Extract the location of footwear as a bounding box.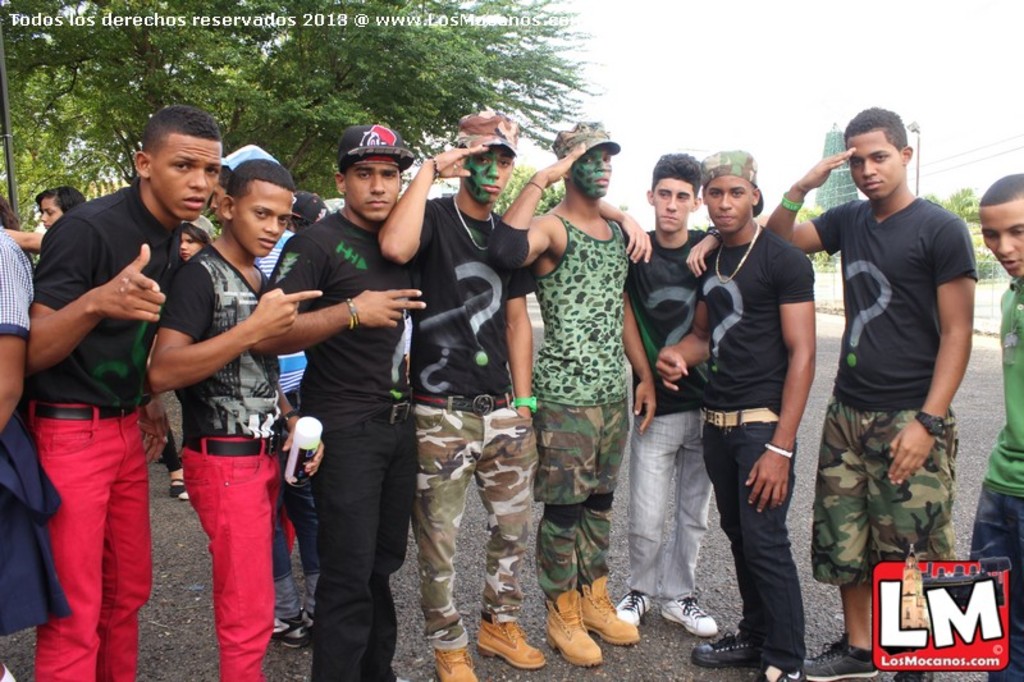
<region>806, 633, 877, 681</region>.
